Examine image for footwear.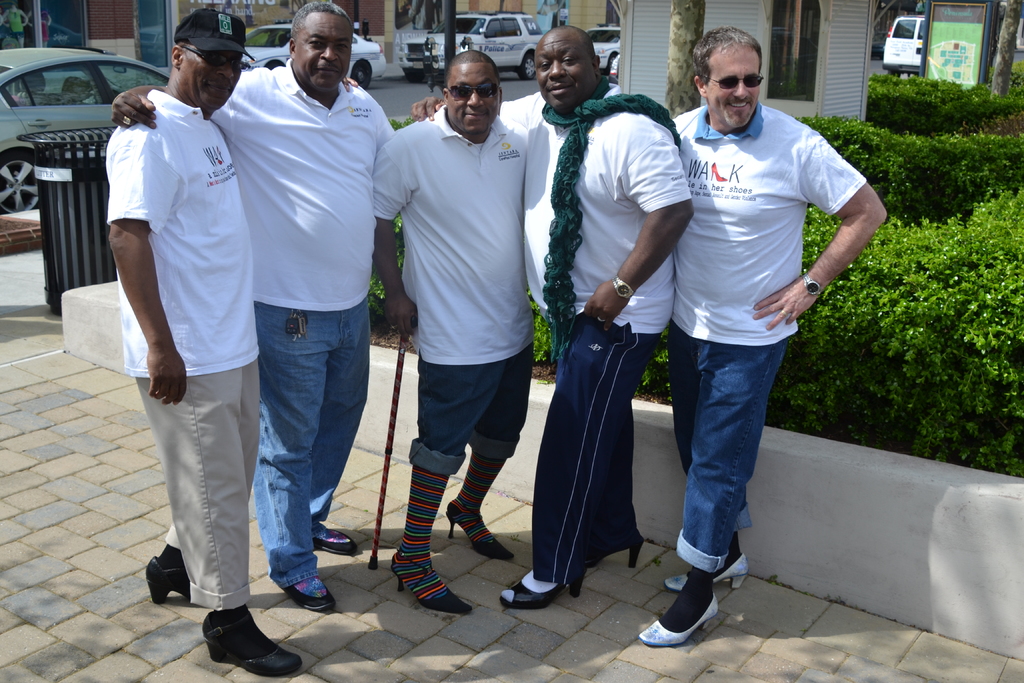
Examination result: l=662, t=547, r=749, b=589.
